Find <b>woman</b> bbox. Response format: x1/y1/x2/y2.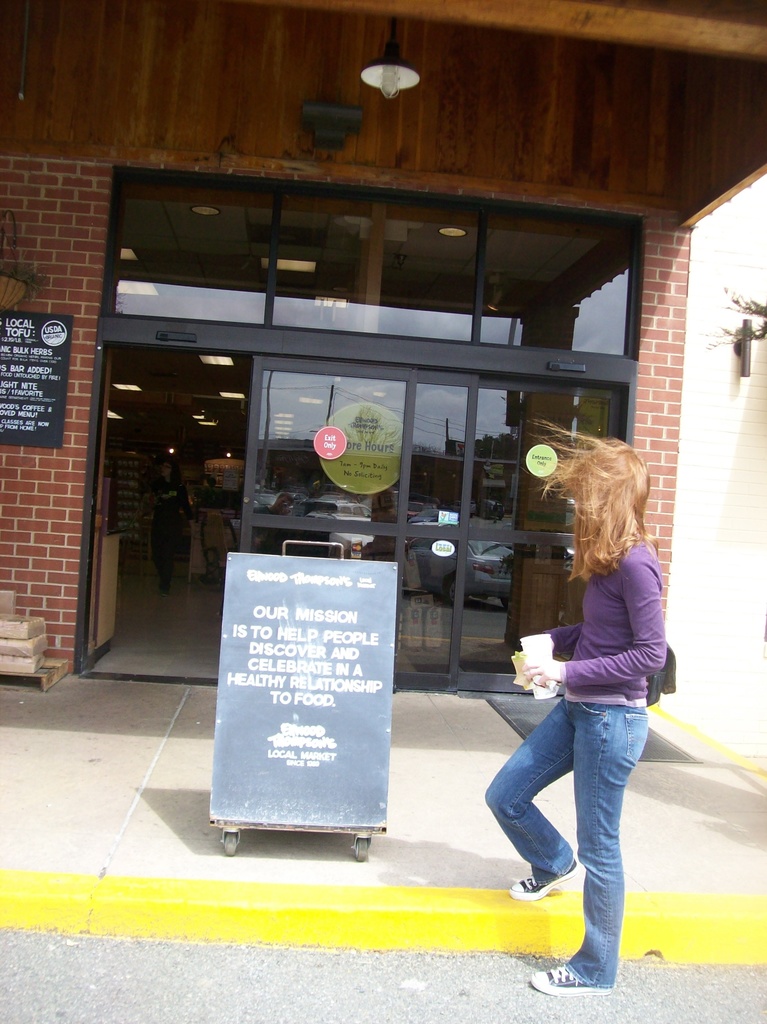
481/412/684/964.
